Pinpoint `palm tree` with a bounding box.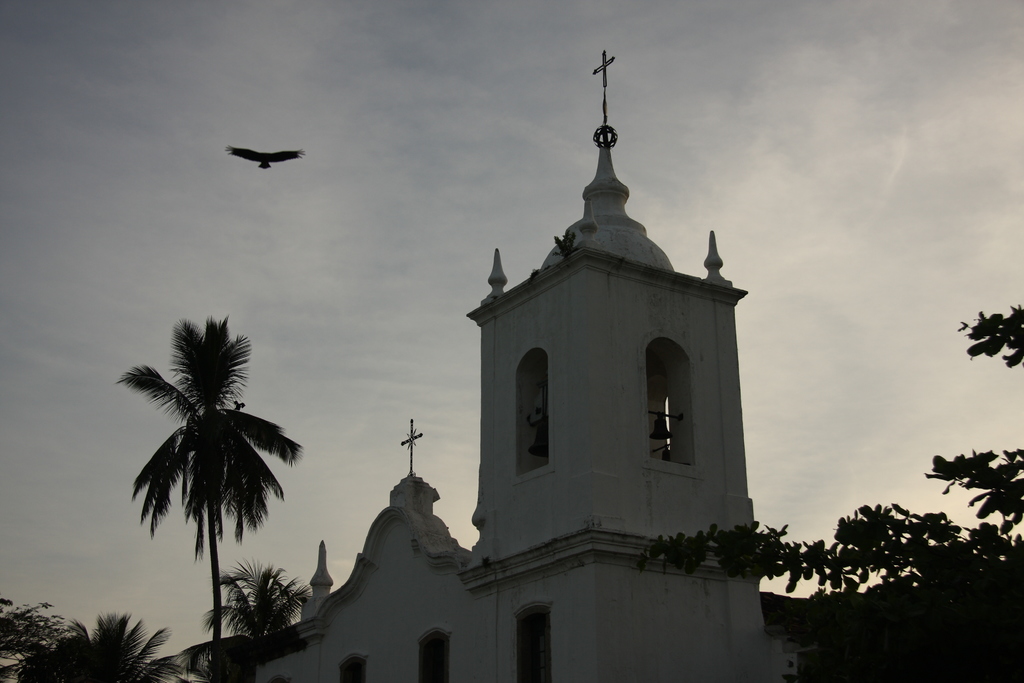
184:564:294:666.
